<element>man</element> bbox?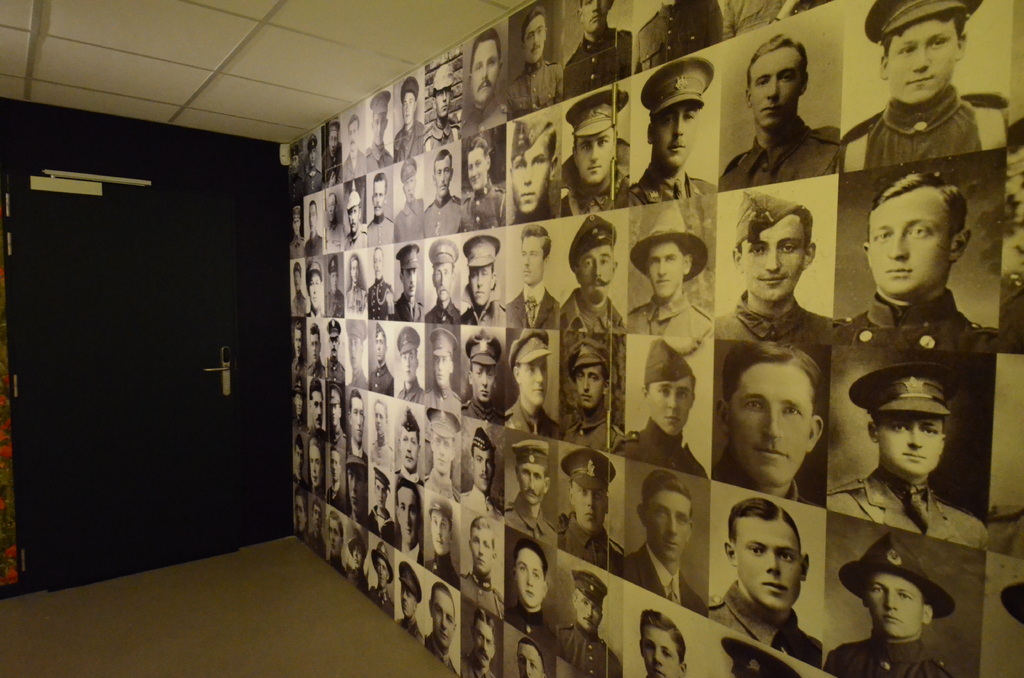
556/565/615/677
